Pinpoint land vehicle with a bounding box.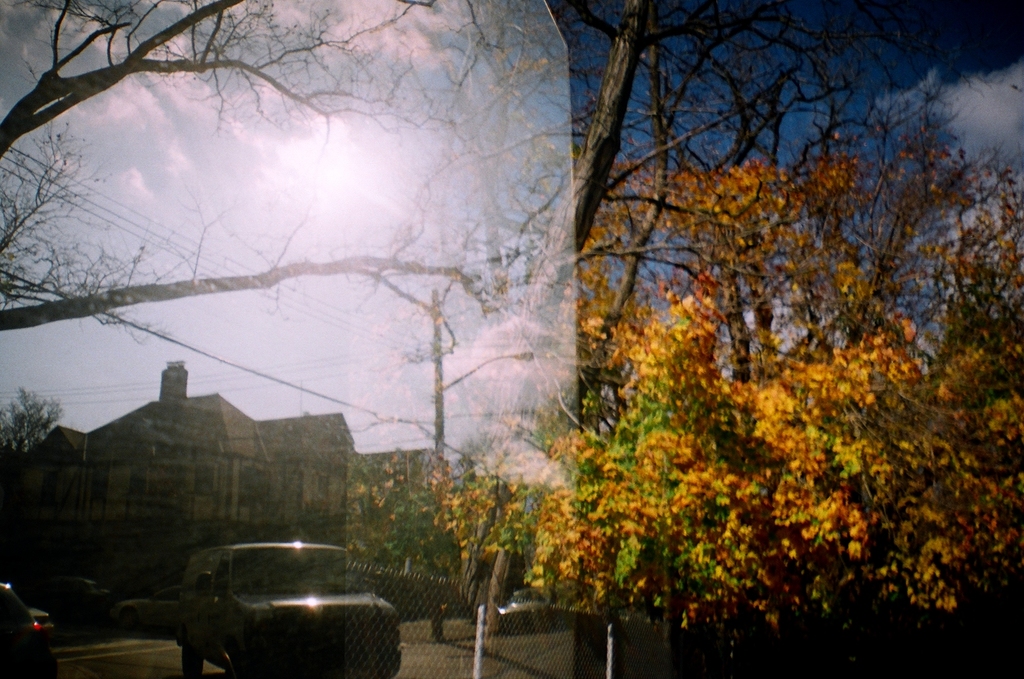
{"x1": 139, "y1": 538, "x2": 399, "y2": 675}.
